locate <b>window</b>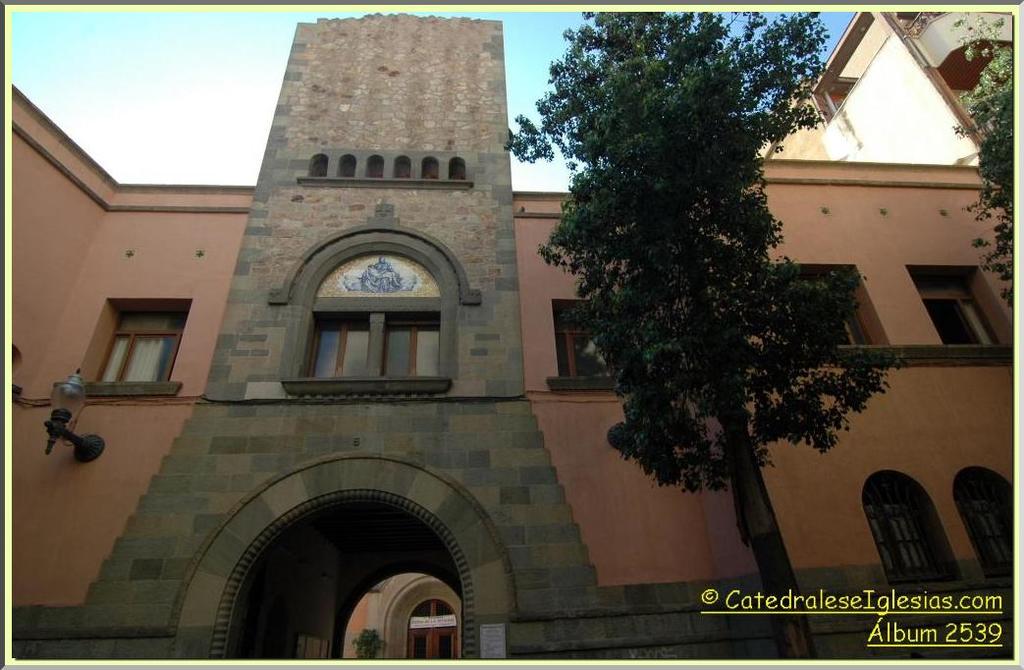
<box>543,302,618,397</box>
